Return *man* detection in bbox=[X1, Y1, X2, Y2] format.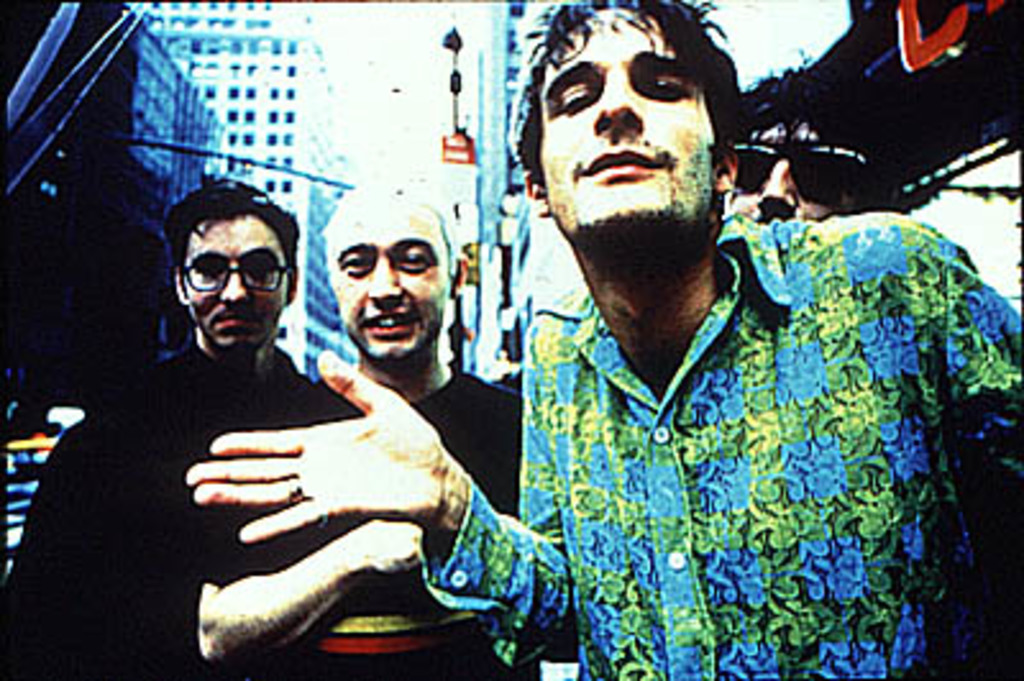
bbox=[182, 0, 1021, 678].
